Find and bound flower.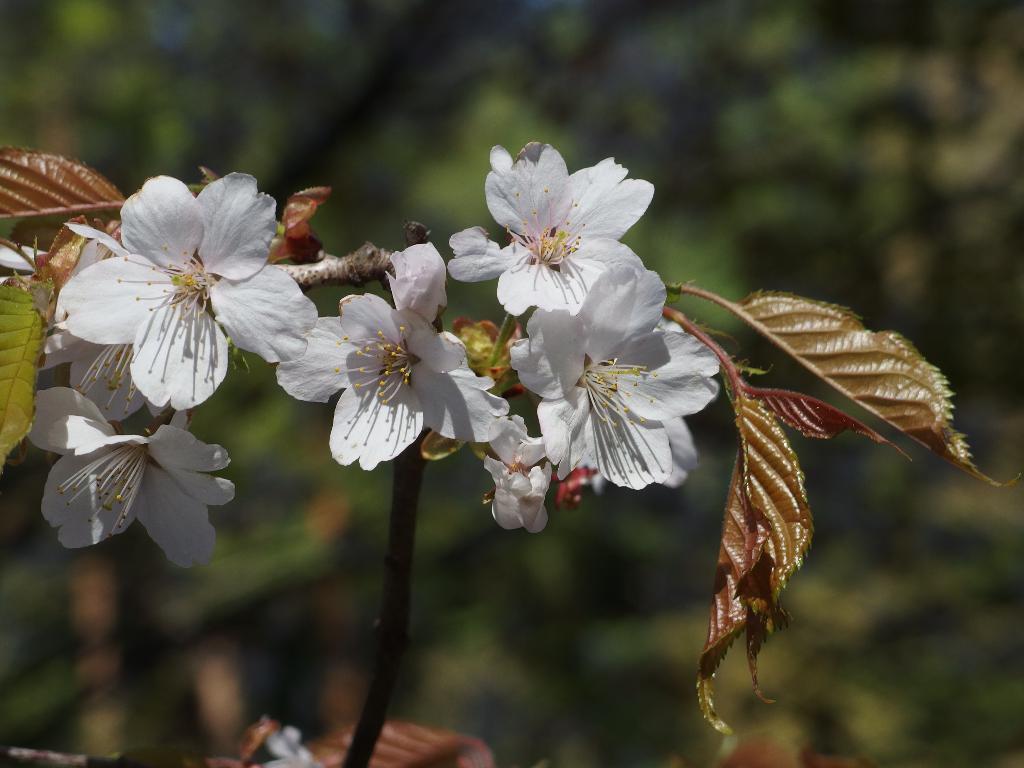
Bound: 493,407,556,463.
